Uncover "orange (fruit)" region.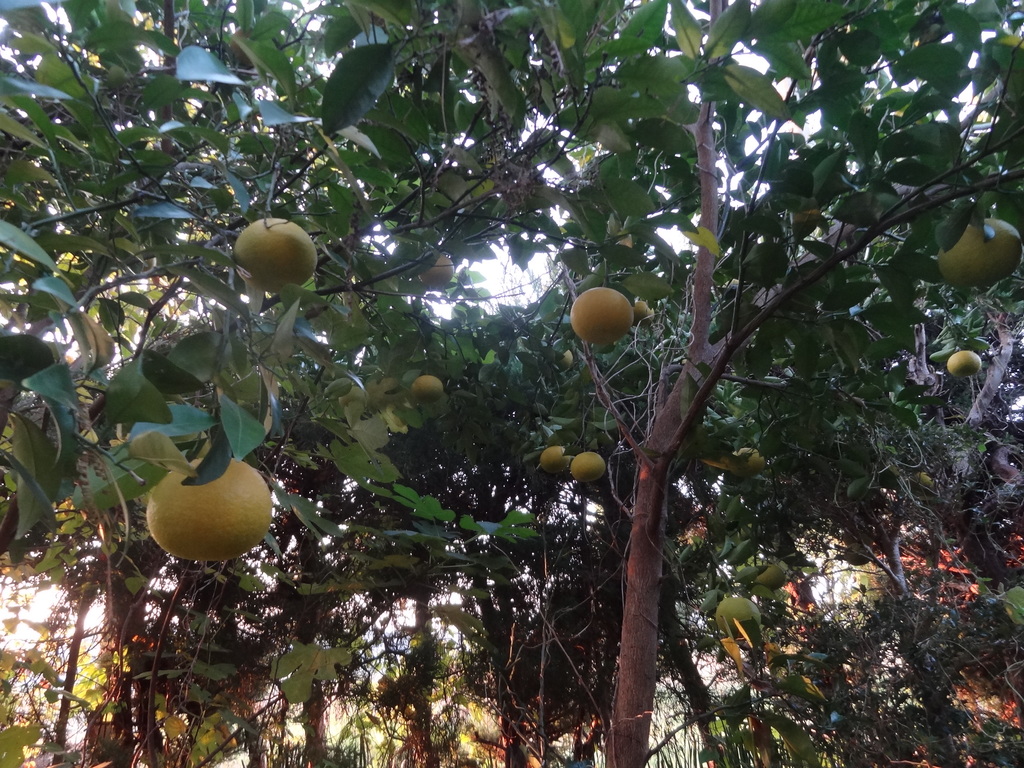
Uncovered: (x1=414, y1=369, x2=445, y2=401).
